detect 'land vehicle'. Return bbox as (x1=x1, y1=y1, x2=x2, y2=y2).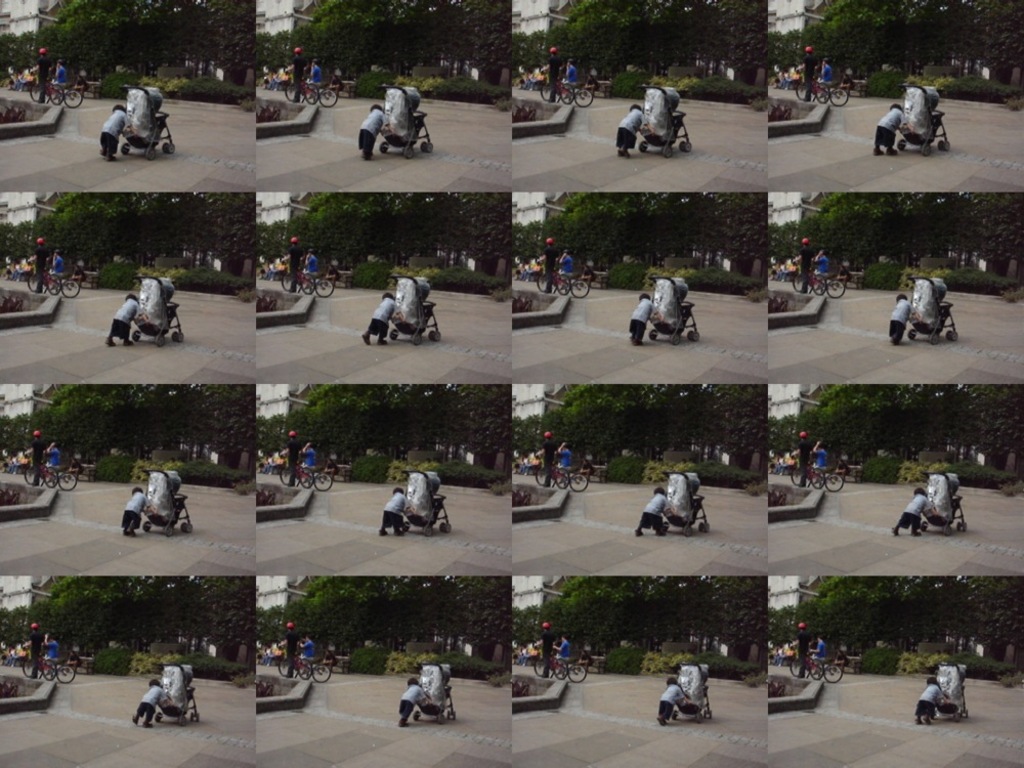
(x1=308, y1=86, x2=334, y2=104).
